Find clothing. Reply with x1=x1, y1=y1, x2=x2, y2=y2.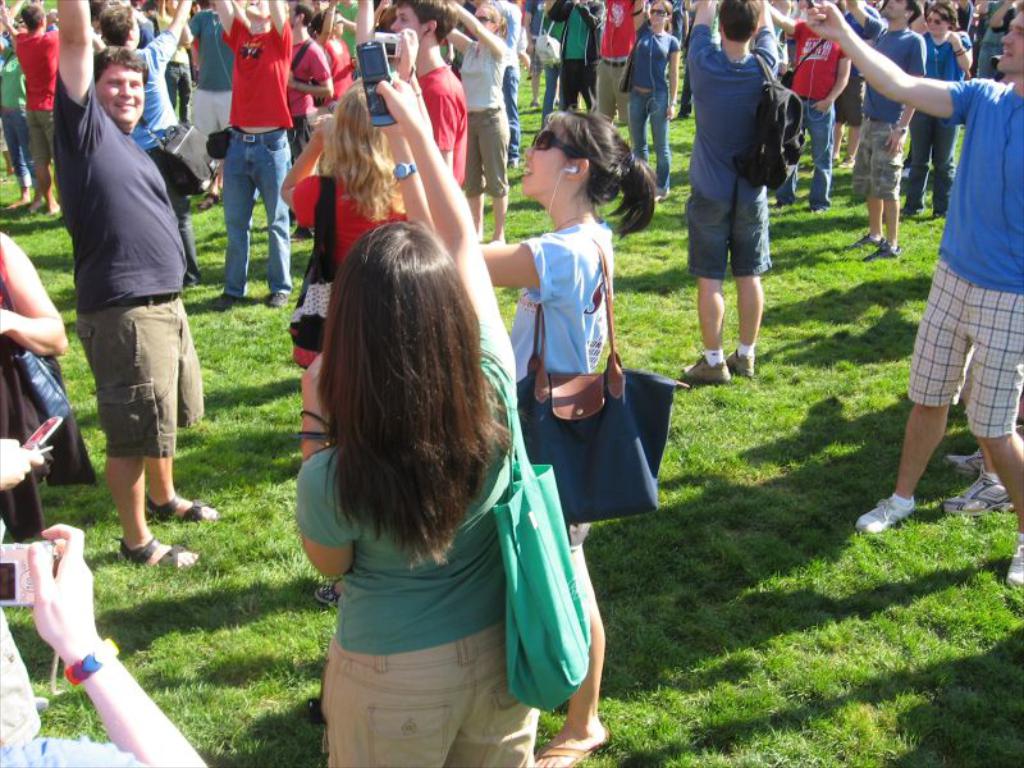
x1=0, y1=58, x2=32, y2=198.
